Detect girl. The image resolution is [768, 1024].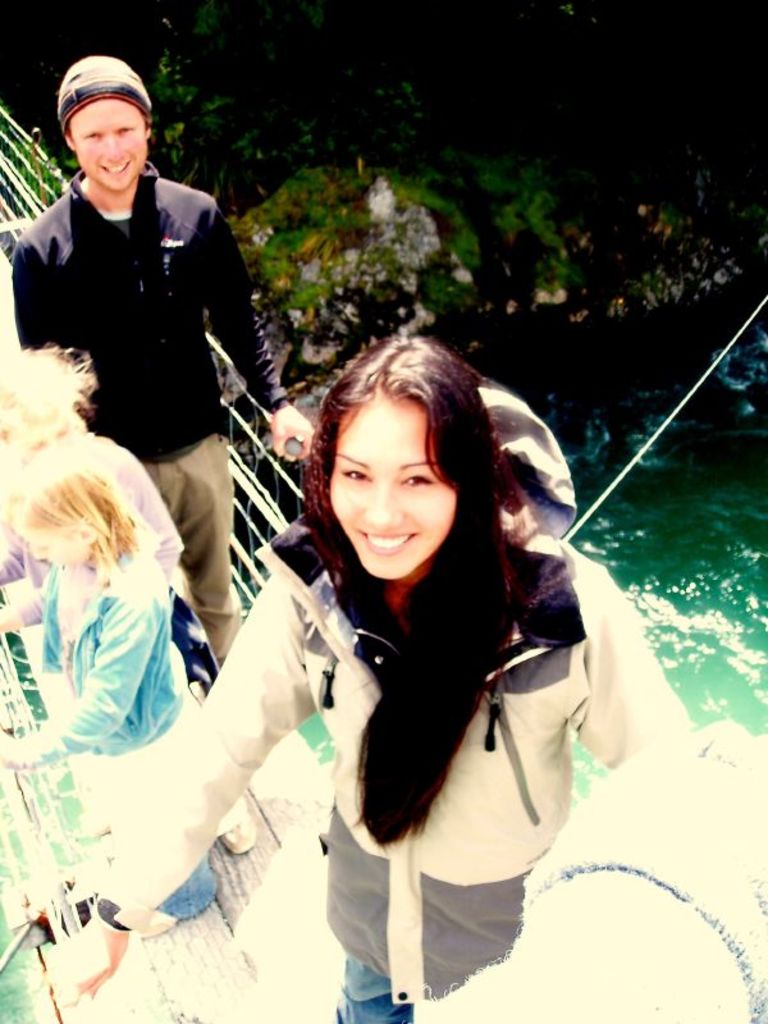
(left=0, top=339, right=264, bottom=863).
